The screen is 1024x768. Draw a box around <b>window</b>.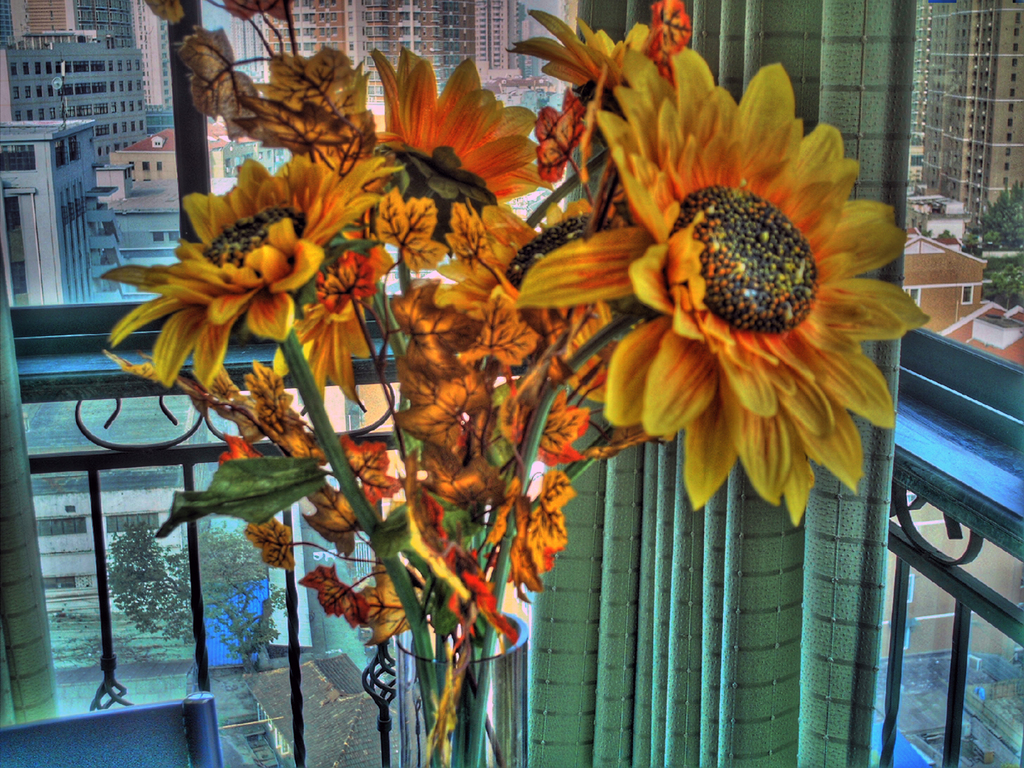
bbox(56, 139, 69, 169).
